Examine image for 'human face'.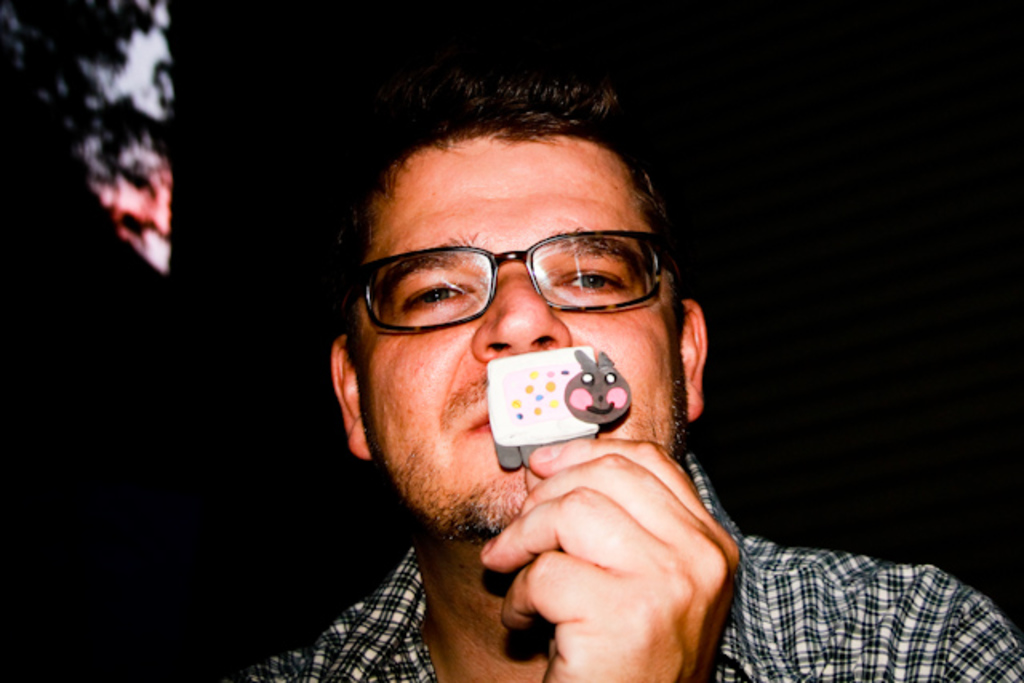
Examination result: box(354, 126, 682, 553).
